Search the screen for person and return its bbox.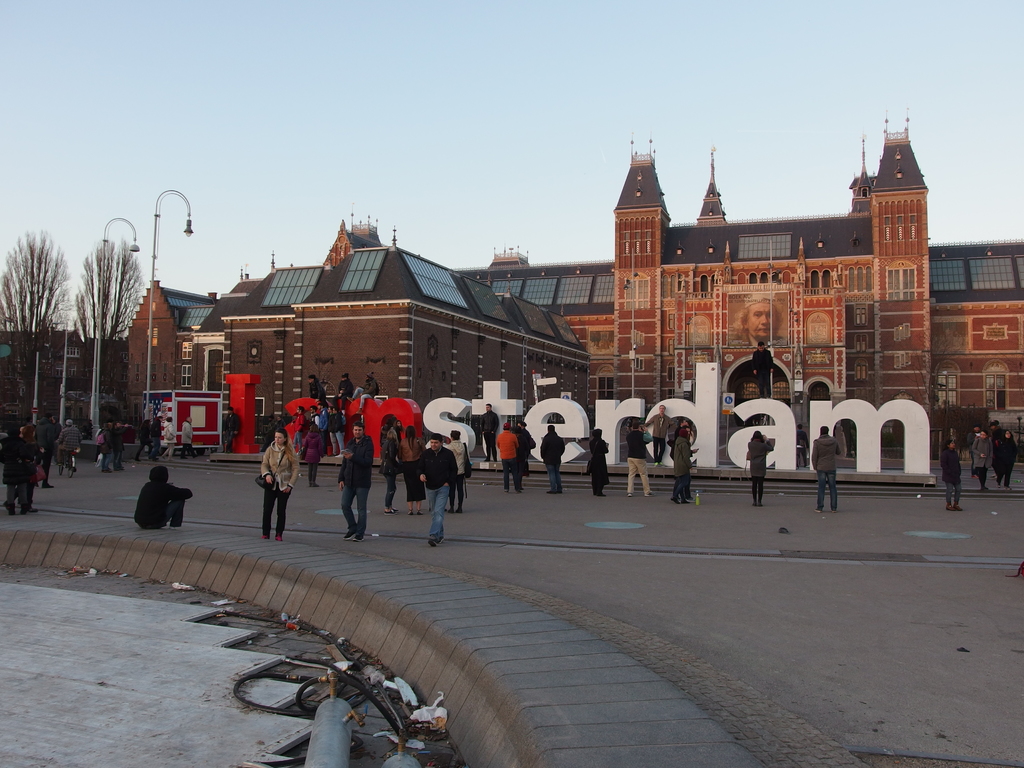
Found: bbox(417, 437, 462, 545).
